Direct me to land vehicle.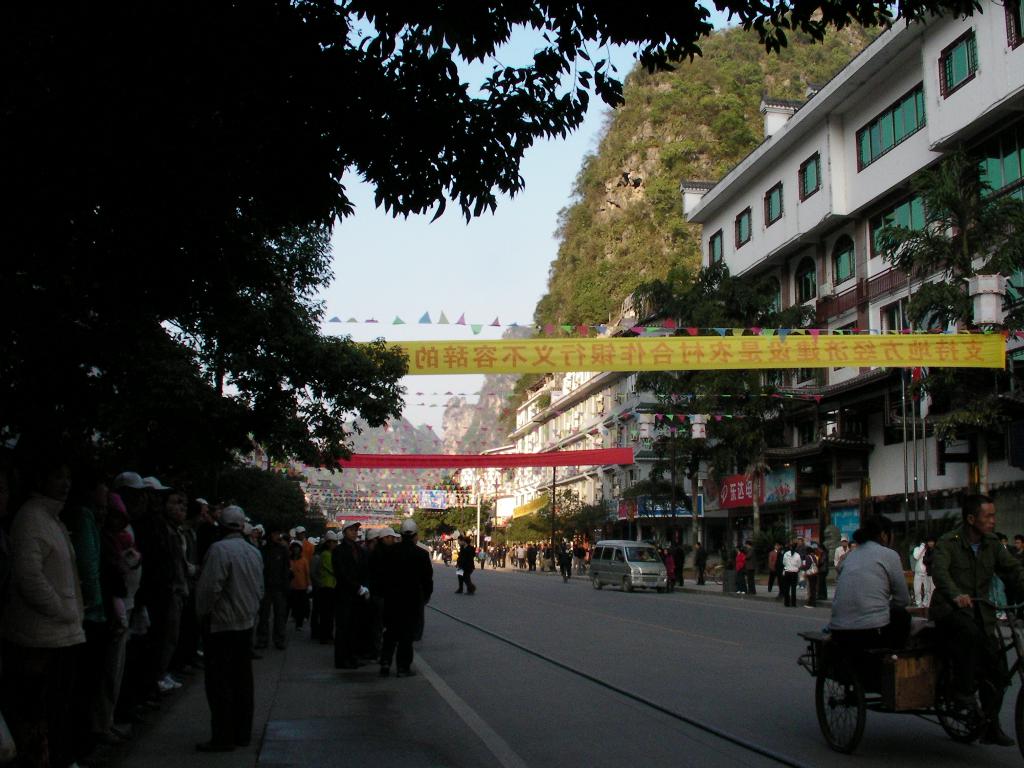
Direction: <bbox>801, 580, 978, 764</bbox>.
